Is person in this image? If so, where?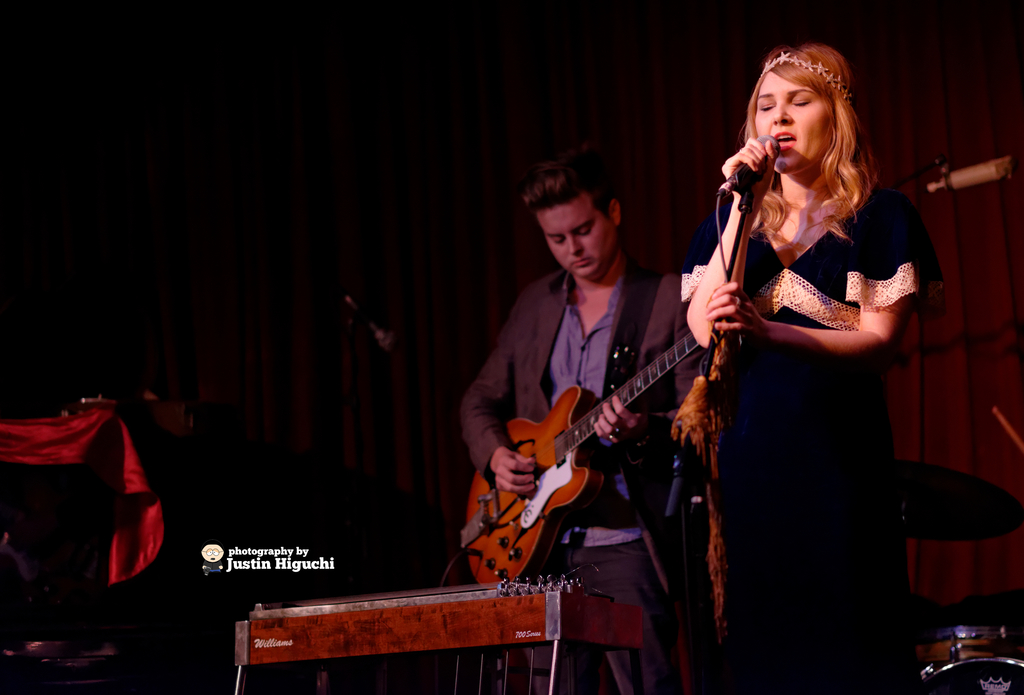
Yes, at 680,40,943,694.
